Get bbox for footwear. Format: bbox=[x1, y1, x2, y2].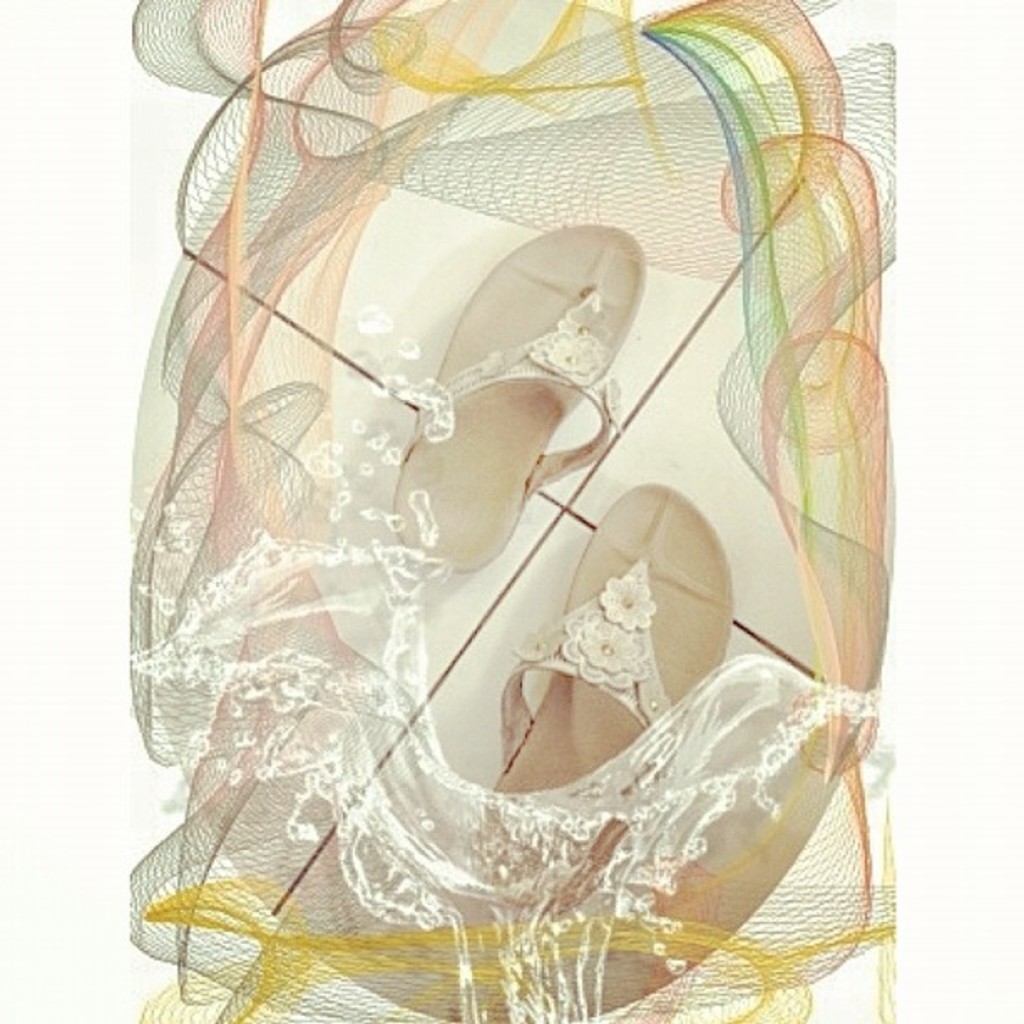
bbox=[395, 226, 649, 576].
